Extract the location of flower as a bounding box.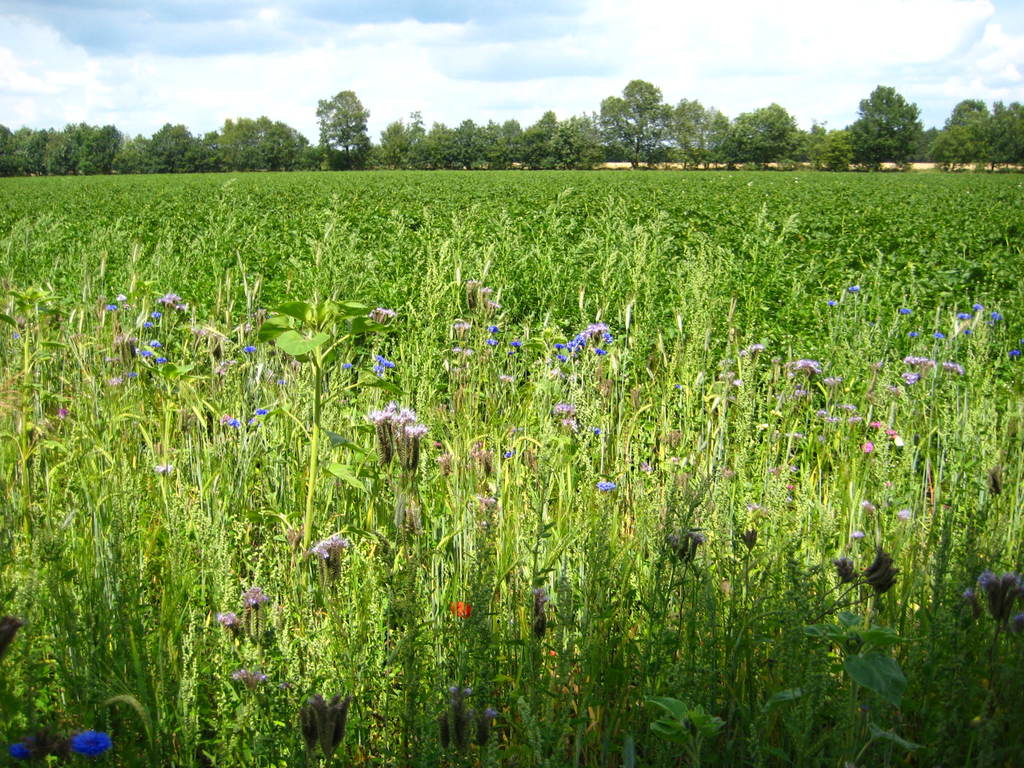
left=979, top=573, right=1023, bottom=623.
